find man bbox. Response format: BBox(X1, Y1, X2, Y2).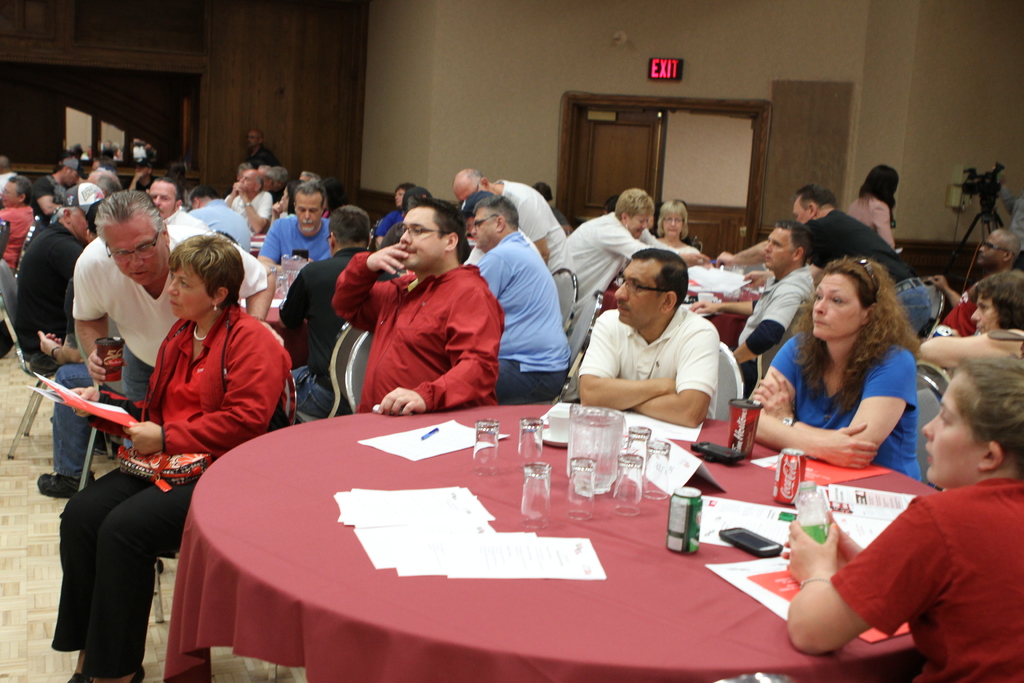
BBox(221, 168, 273, 238).
